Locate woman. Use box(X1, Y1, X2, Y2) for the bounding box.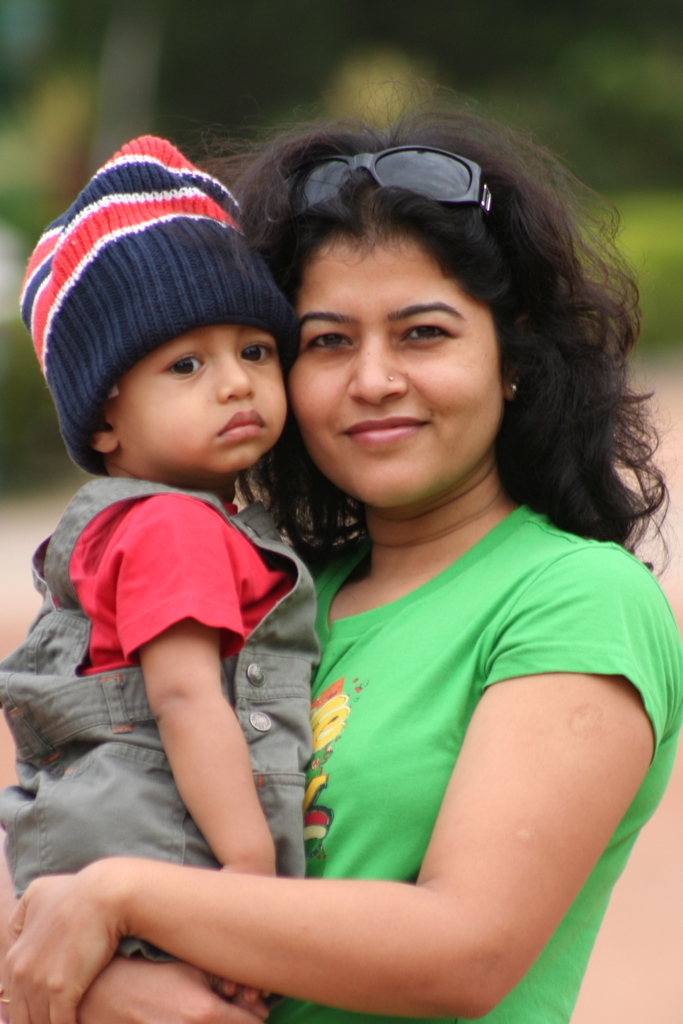
box(59, 157, 591, 1007).
